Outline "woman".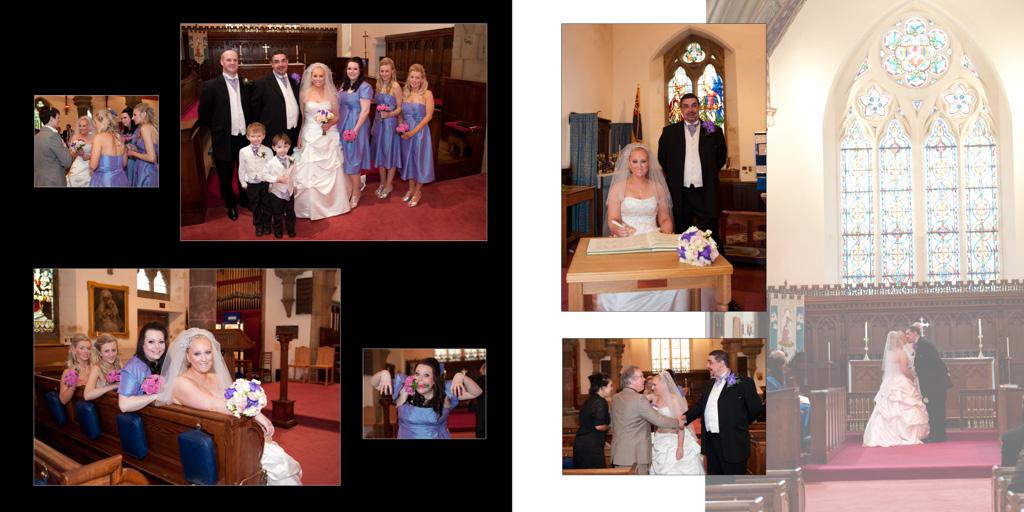
Outline: left=60, top=333, right=99, bottom=405.
